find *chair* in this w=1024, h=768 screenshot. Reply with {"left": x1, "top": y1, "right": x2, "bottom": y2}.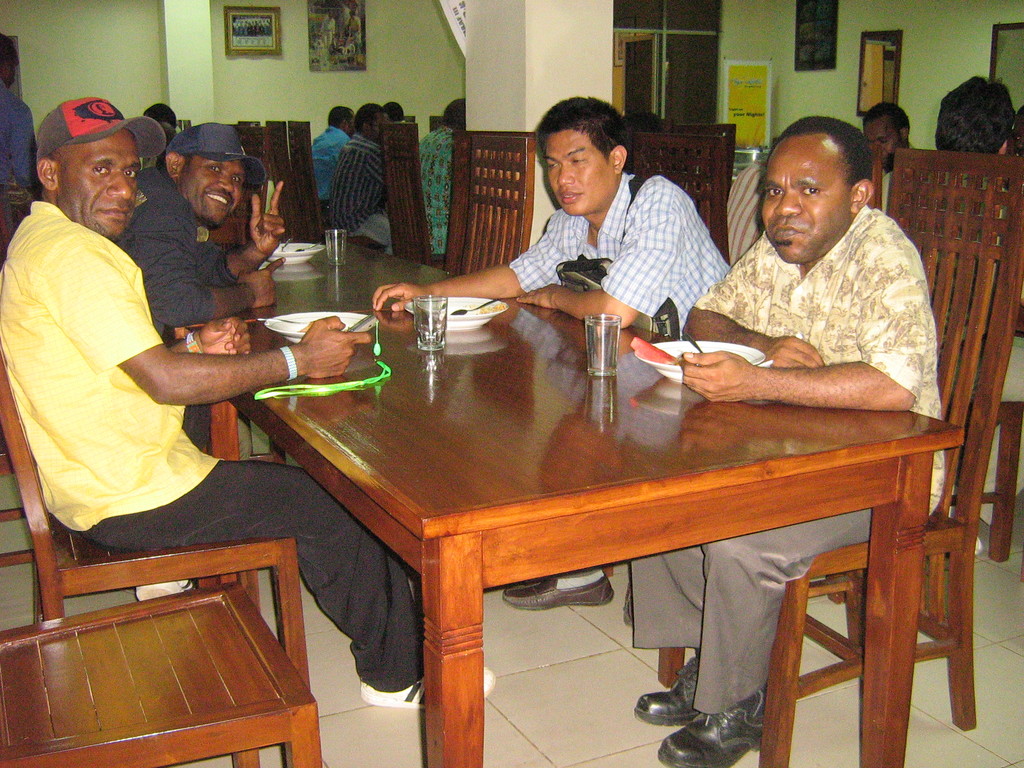
{"left": 430, "top": 115, "right": 446, "bottom": 135}.
